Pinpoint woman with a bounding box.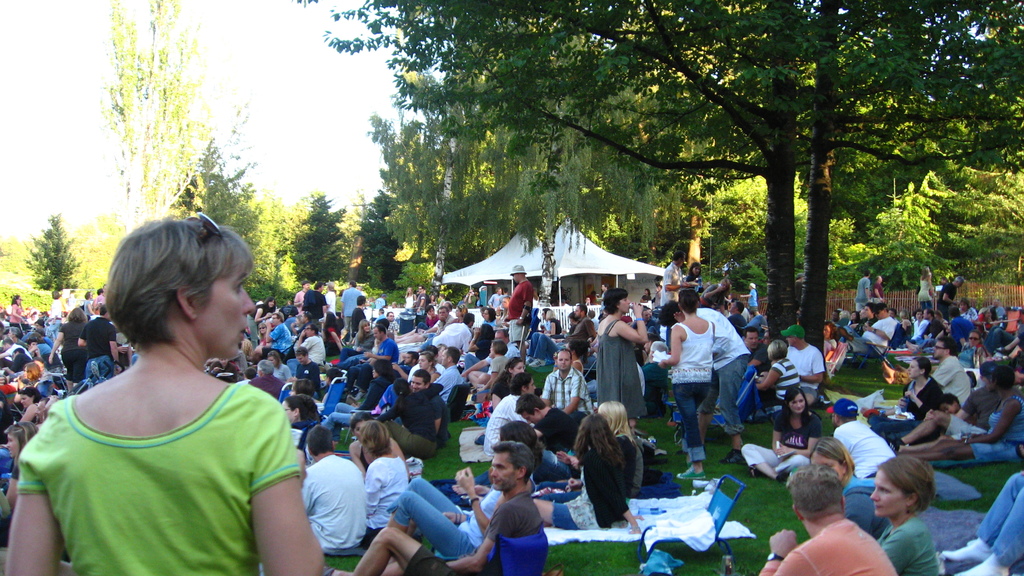
select_region(552, 339, 589, 374).
